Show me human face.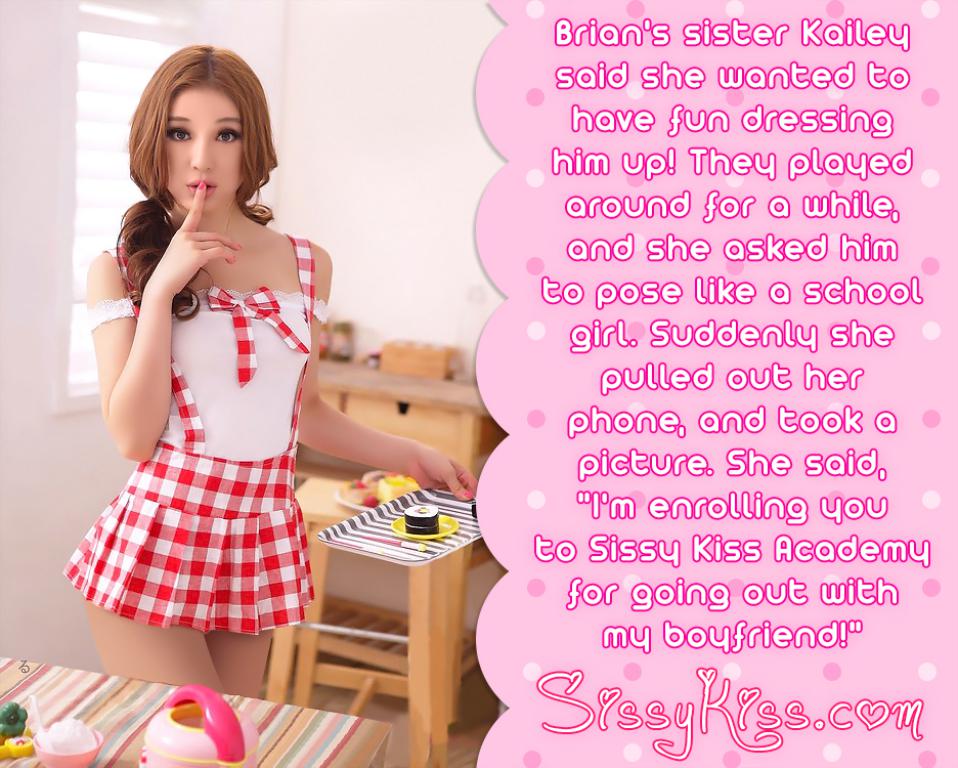
human face is here: region(167, 86, 245, 211).
